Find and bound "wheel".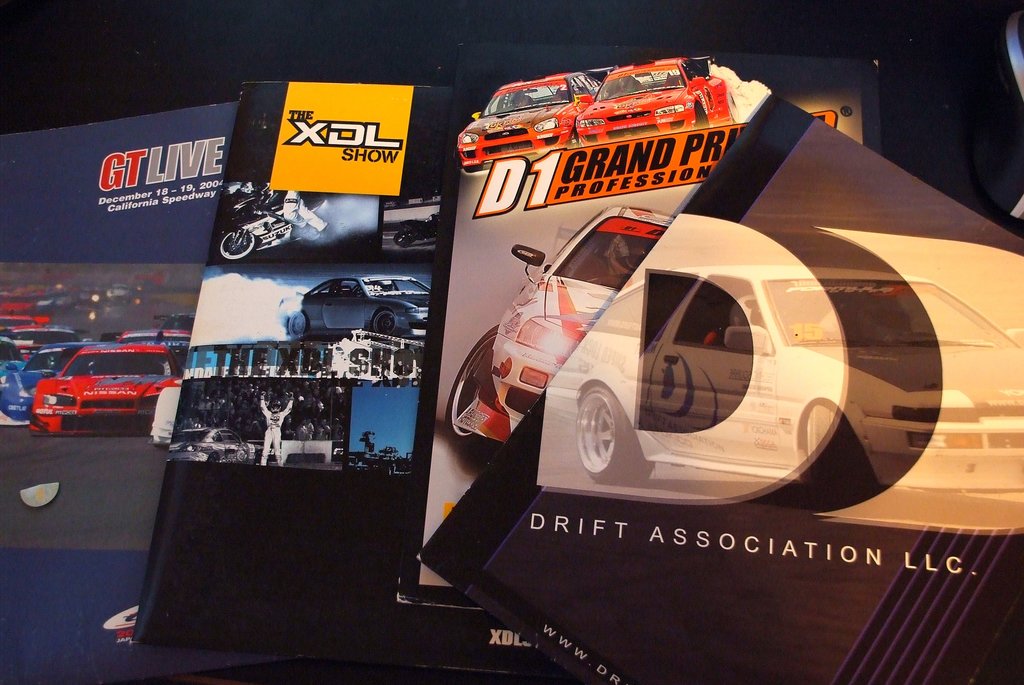
Bound: detection(578, 385, 640, 486).
